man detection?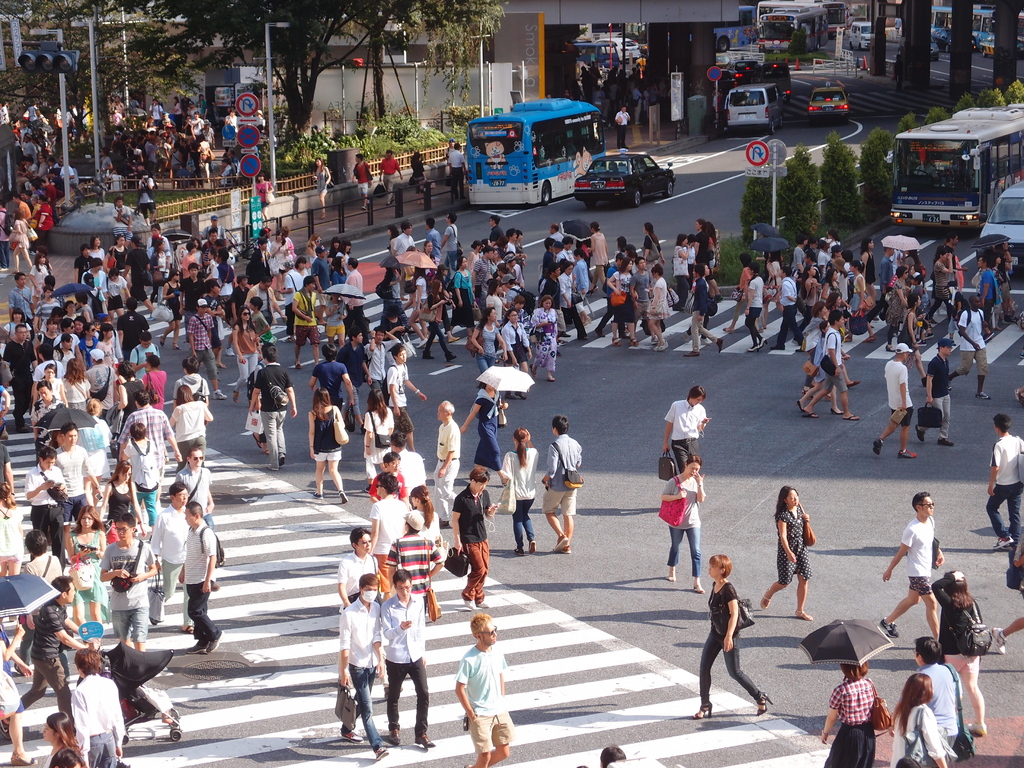
bbox(353, 154, 369, 203)
